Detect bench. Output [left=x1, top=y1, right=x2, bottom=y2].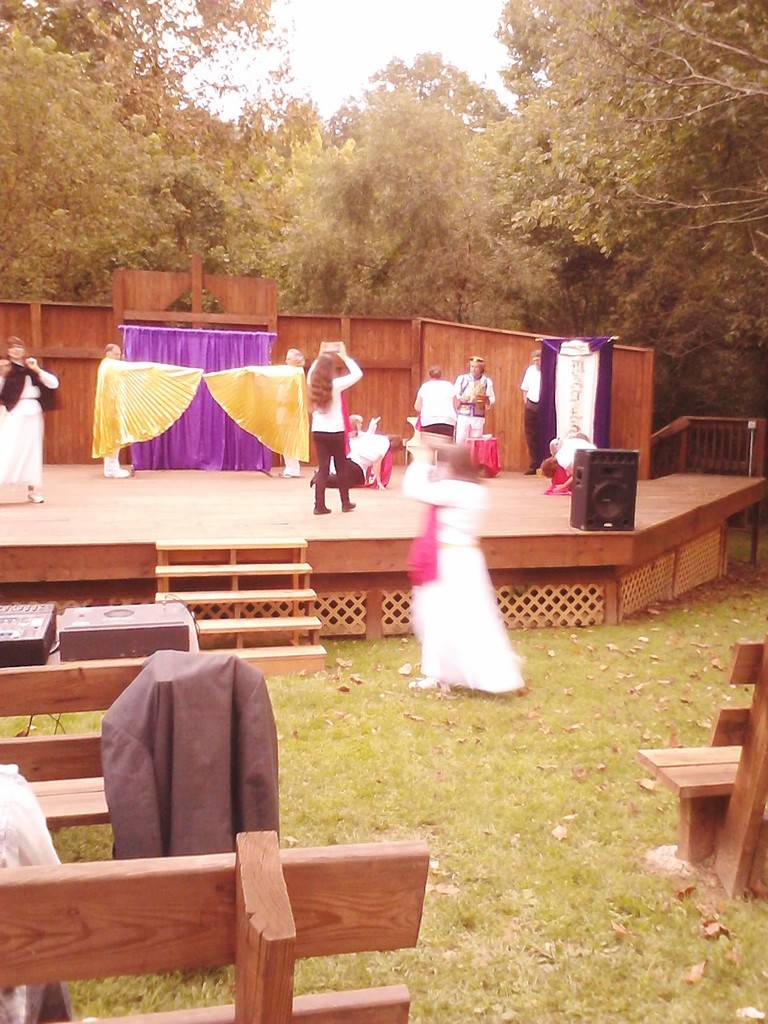
[left=139, top=566, right=340, bottom=658].
